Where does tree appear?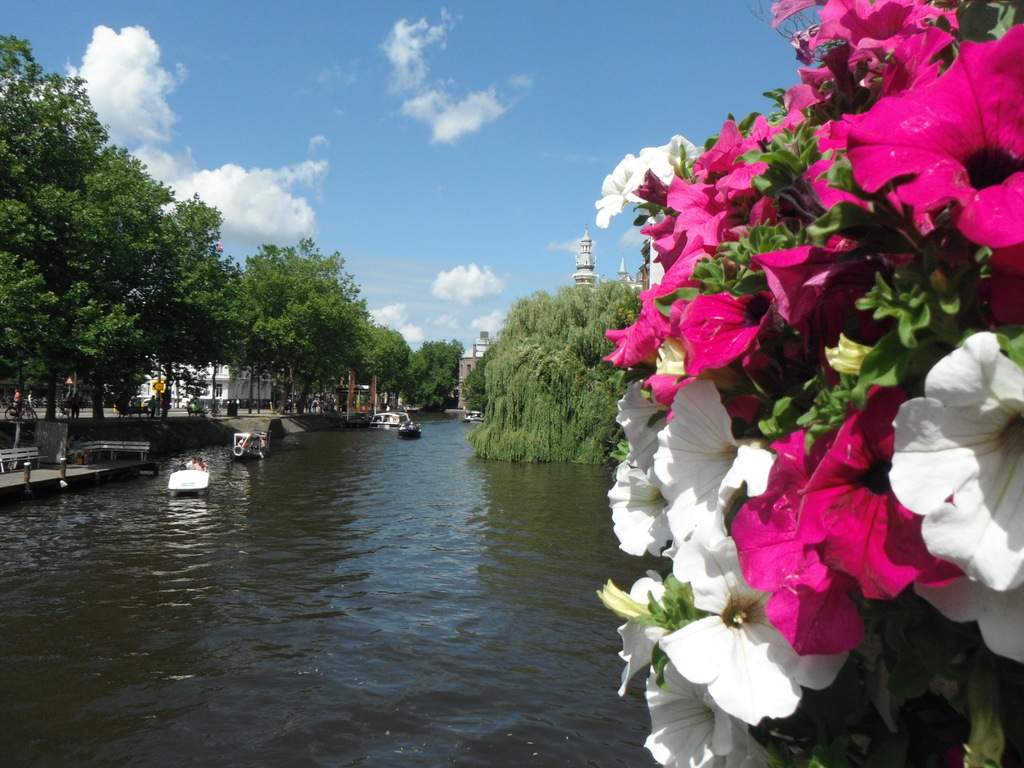
Appears at x1=0, y1=28, x2=161, y2=465.
